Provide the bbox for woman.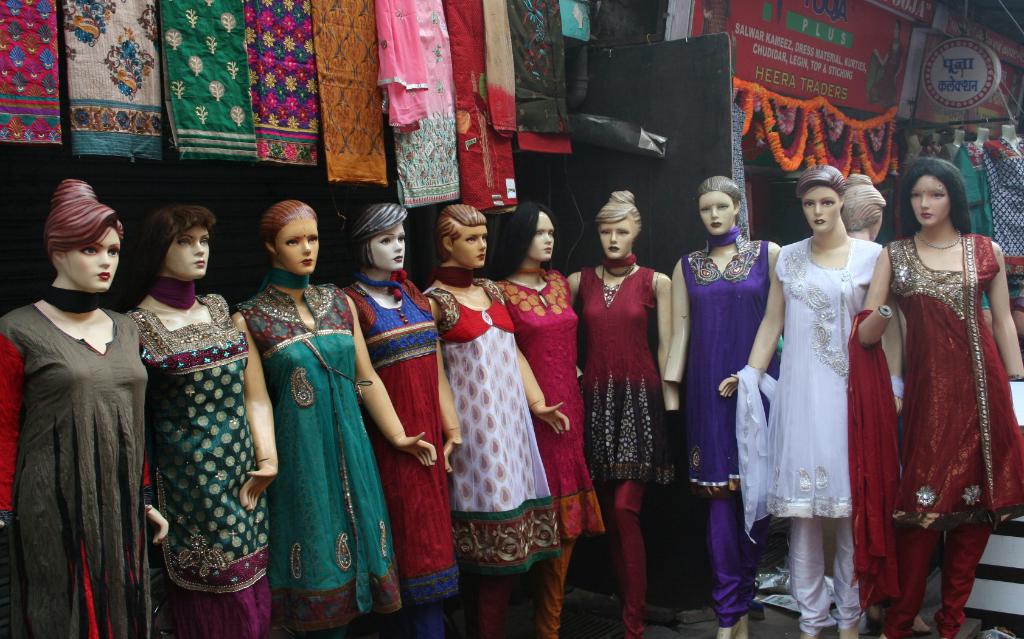
854,155,1023,638.
